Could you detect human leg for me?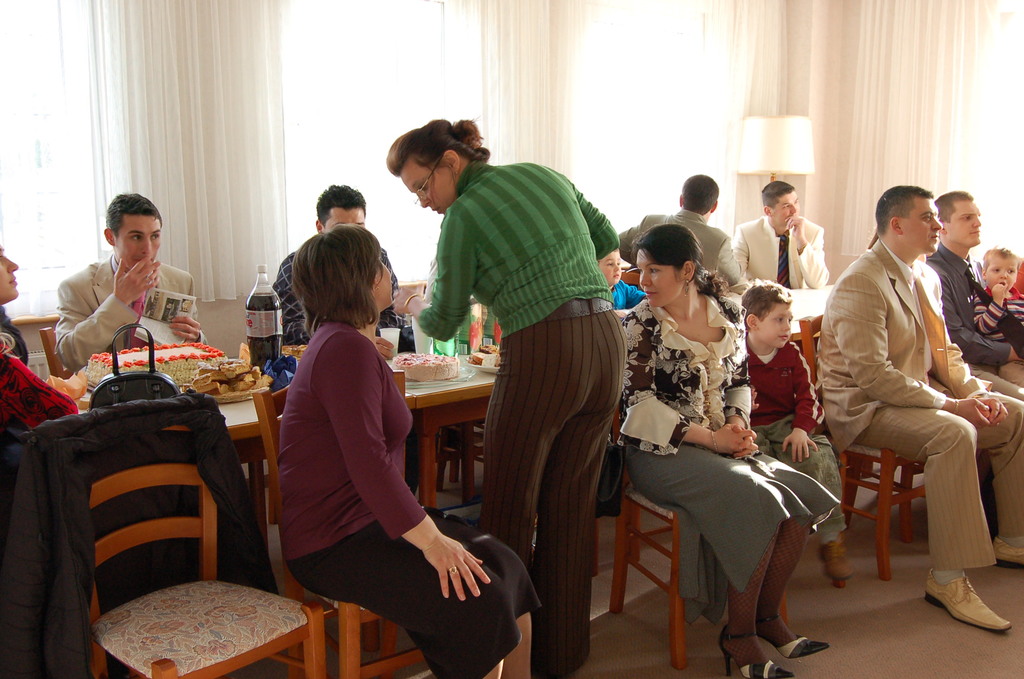
Detection result: [x1=962, y1=392, x2=1023, y2=559].
